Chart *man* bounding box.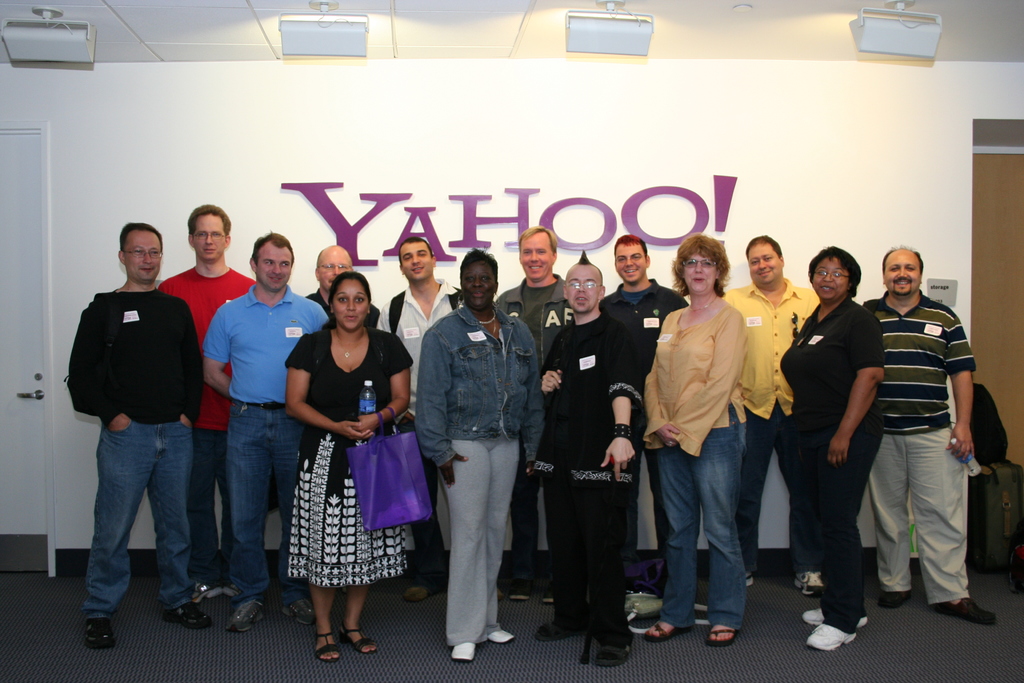
Charted: bbox=[375, 235, 461, 603].
